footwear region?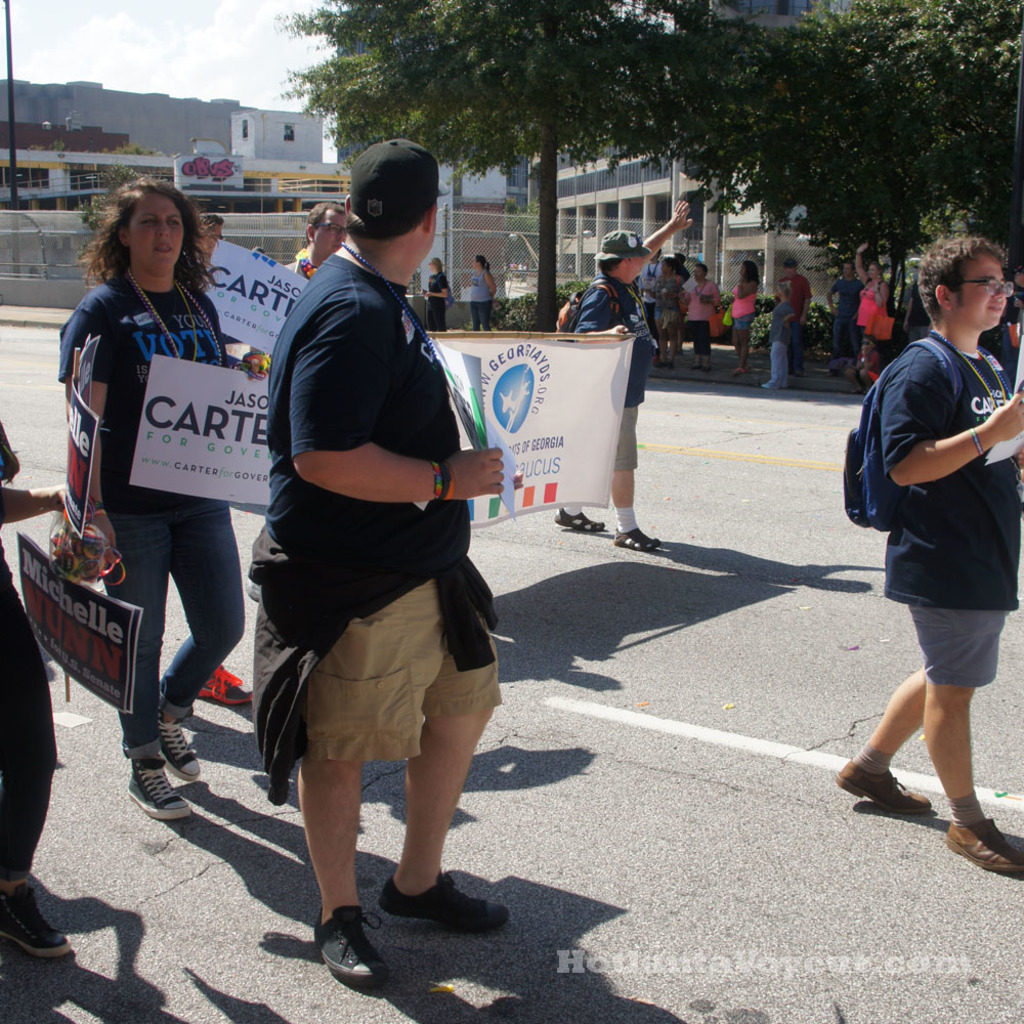
rect(0, 881, 79, 958)
